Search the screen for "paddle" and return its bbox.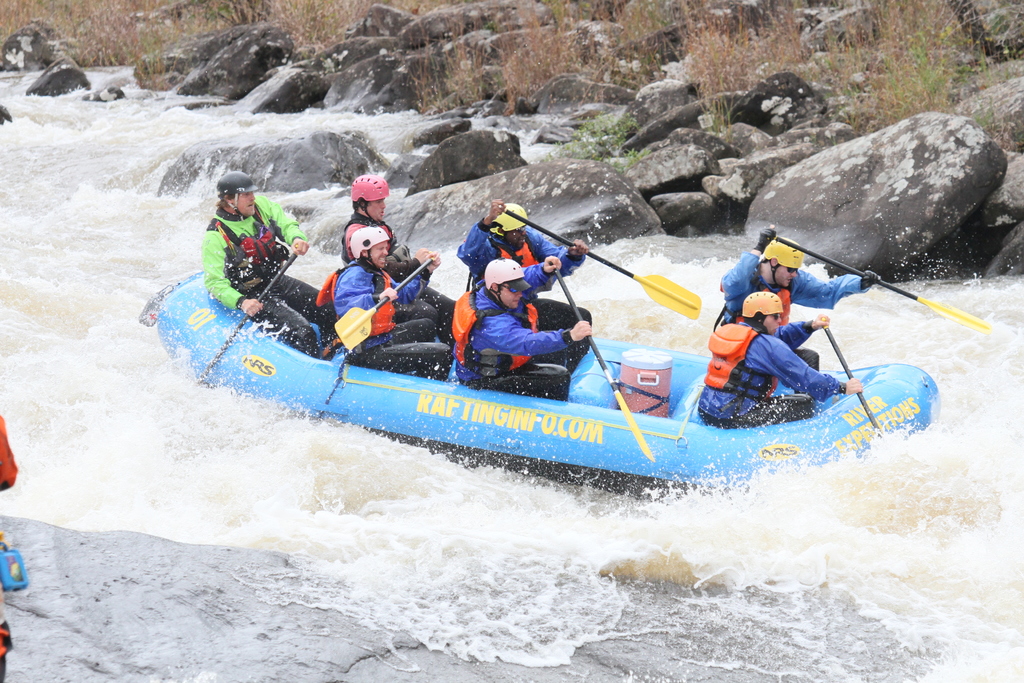
Found: rect(550, 263, 653, 465).
